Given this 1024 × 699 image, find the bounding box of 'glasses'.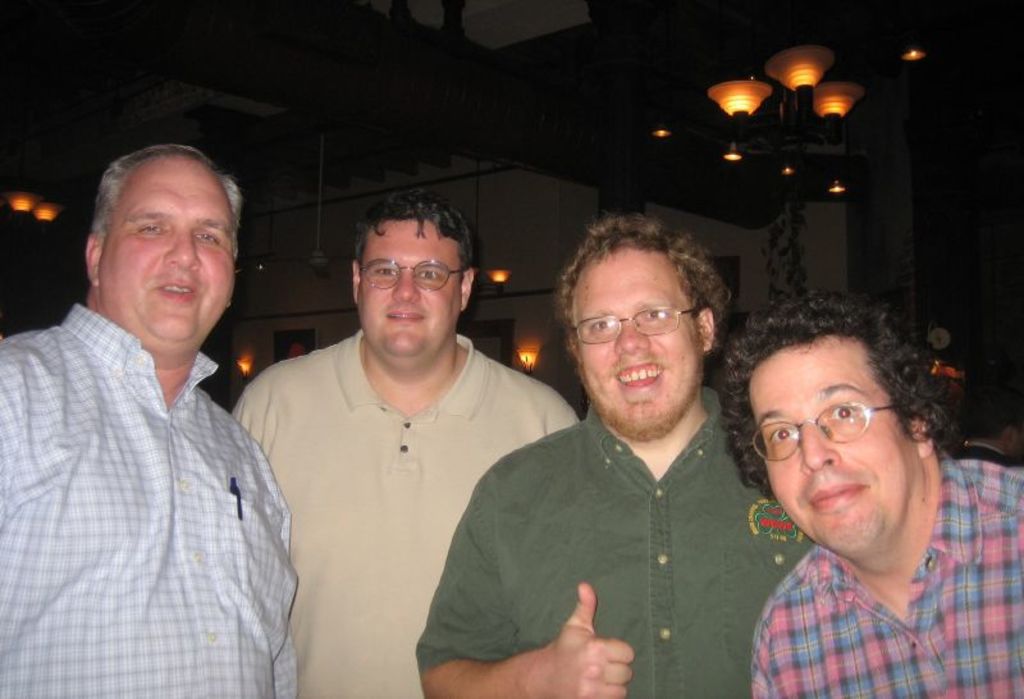
region(352, 252, 484, 298).
